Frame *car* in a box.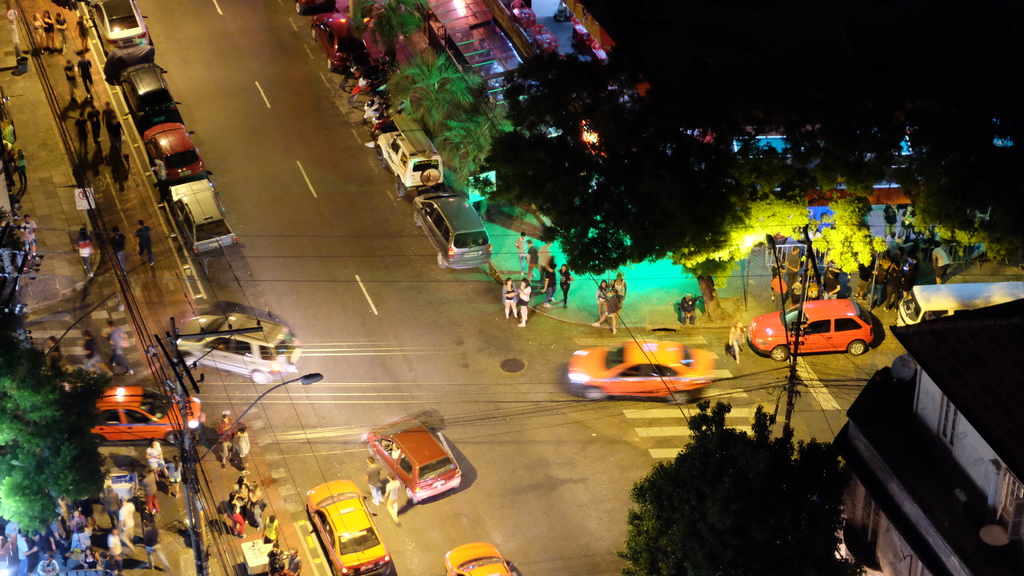
(366, 419, 467, 505).
